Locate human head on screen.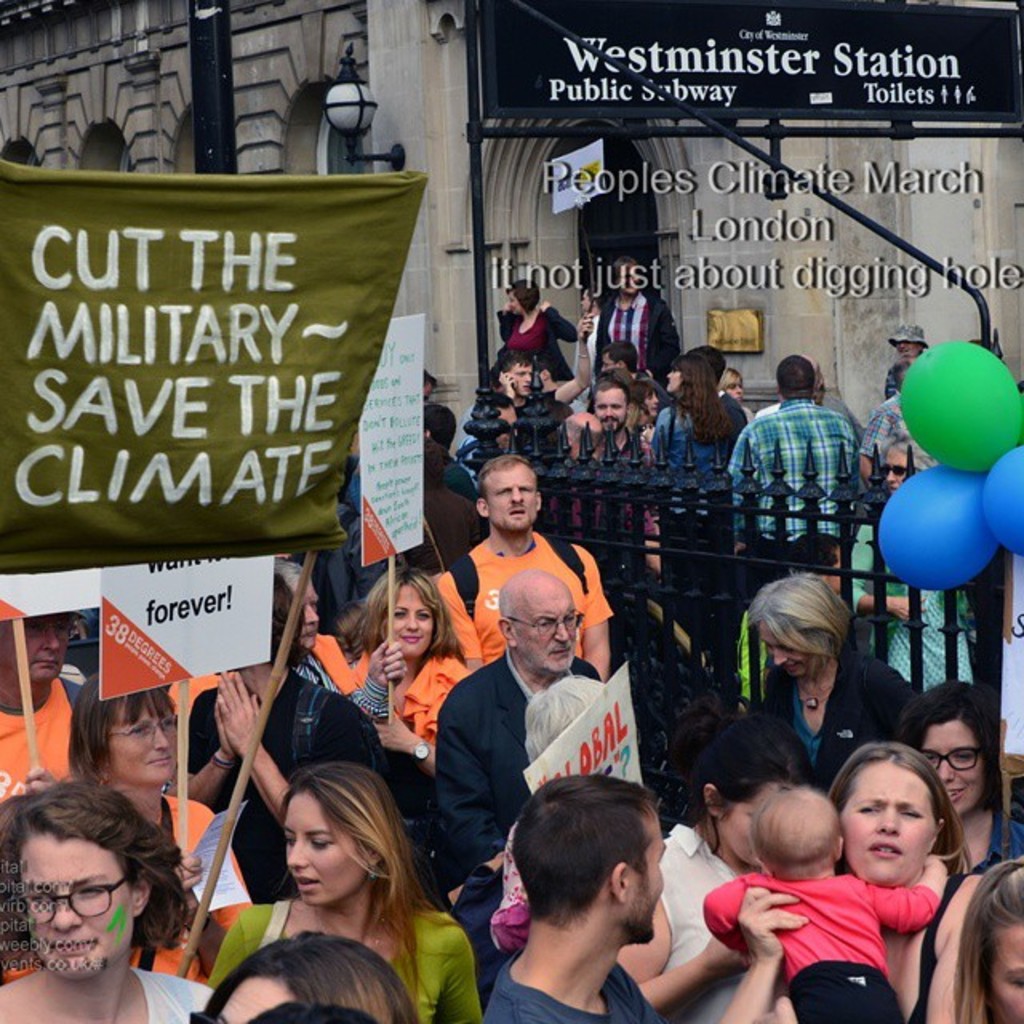
On screen at crop(574, 285, 606, 318).
